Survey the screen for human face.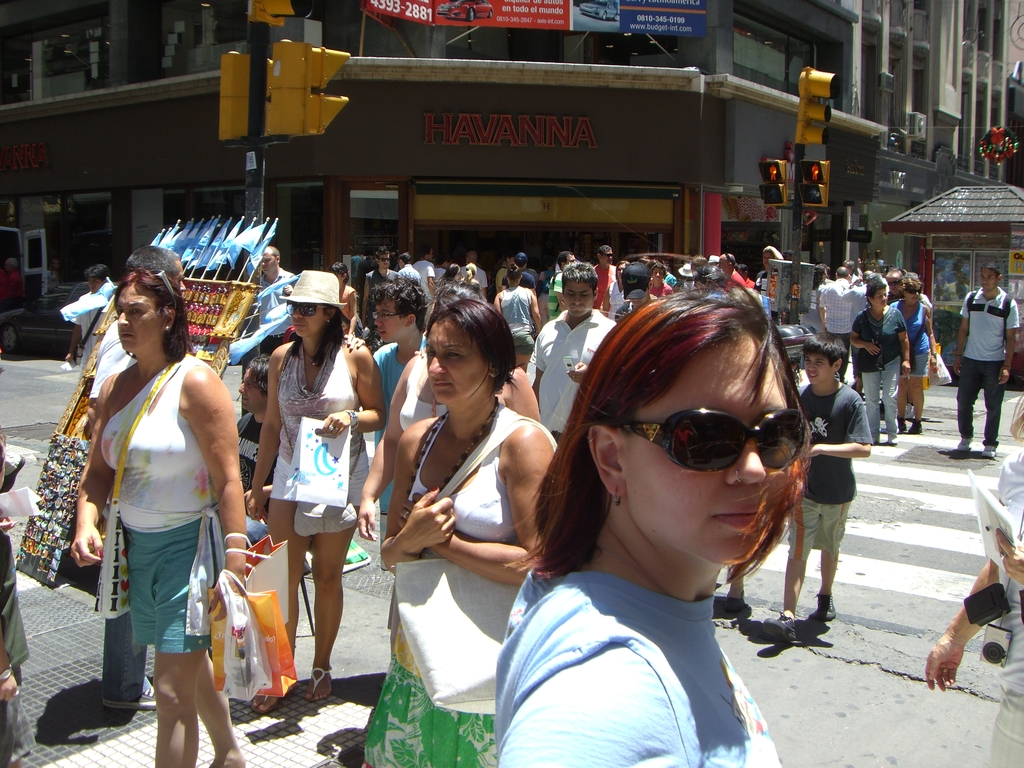
Survey found: box(906, 288, 924, 304).
